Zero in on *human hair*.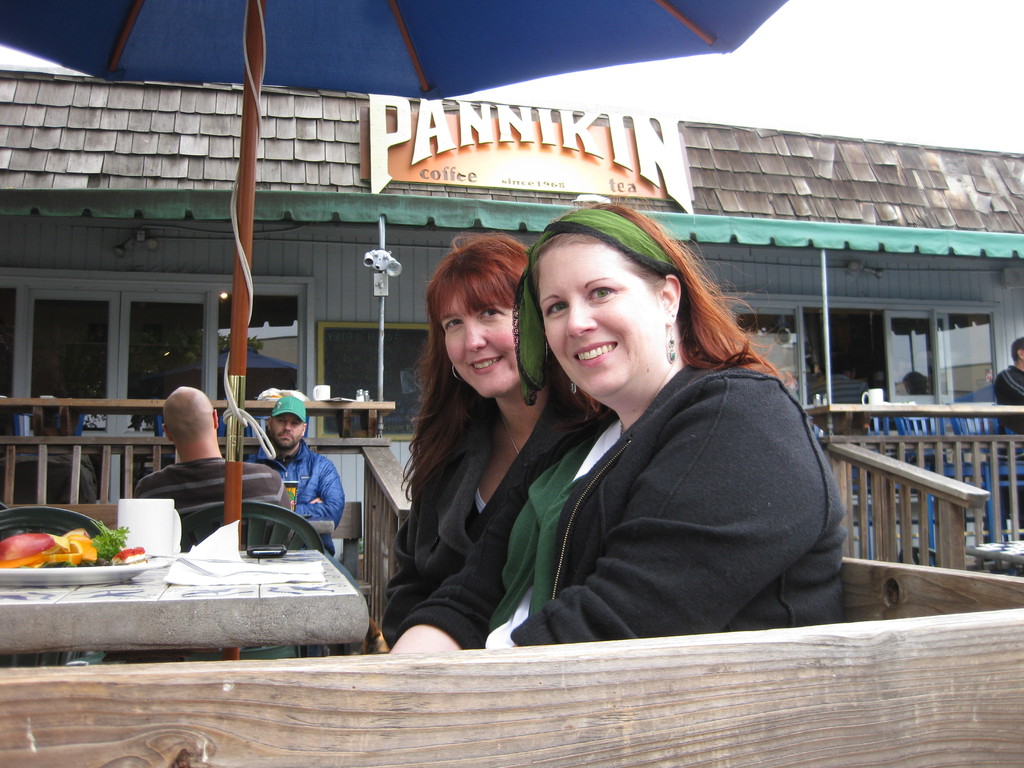
Zeroed in: (529, 185, 795, 383).
